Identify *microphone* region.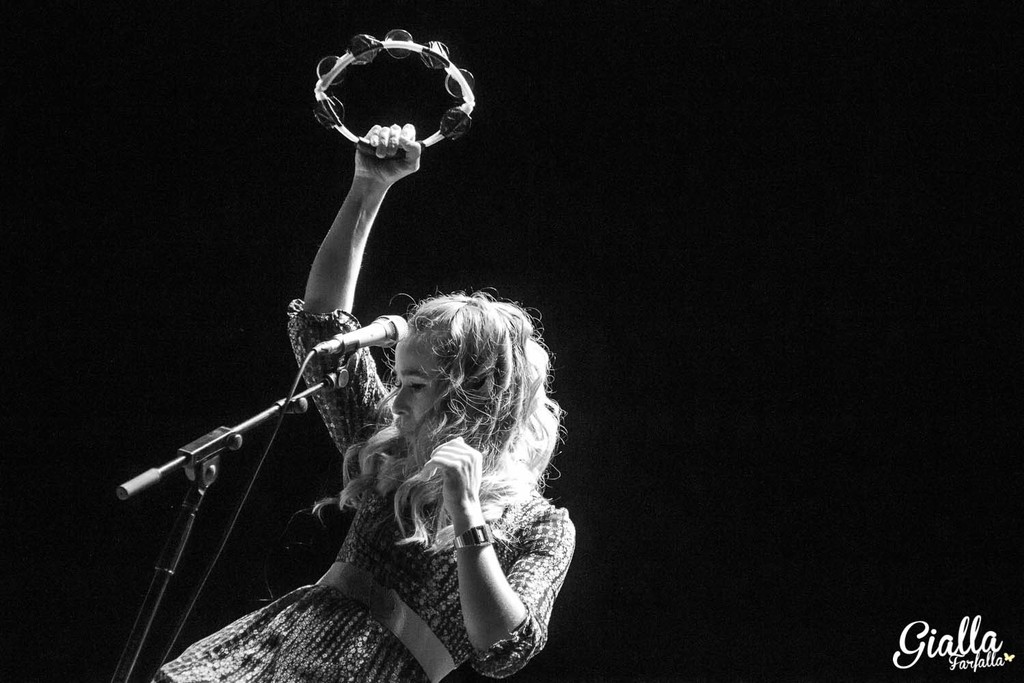
Region: detection(311, 311, 413, 365).
